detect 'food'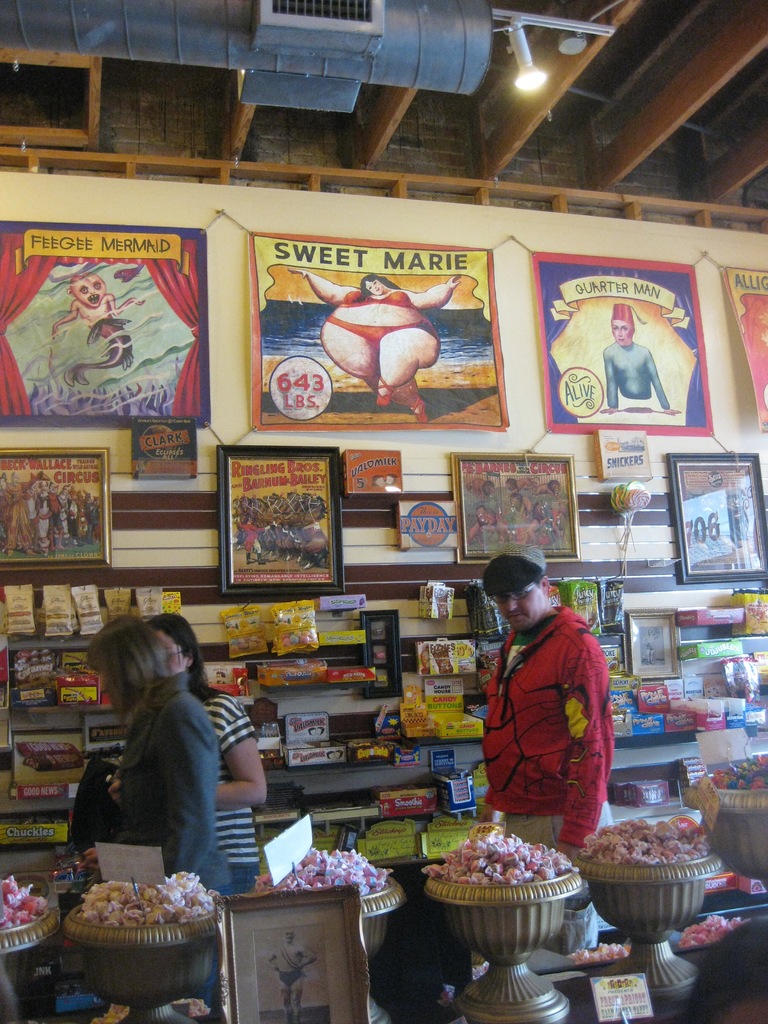
bbox=(627, 676, 639, 691)
